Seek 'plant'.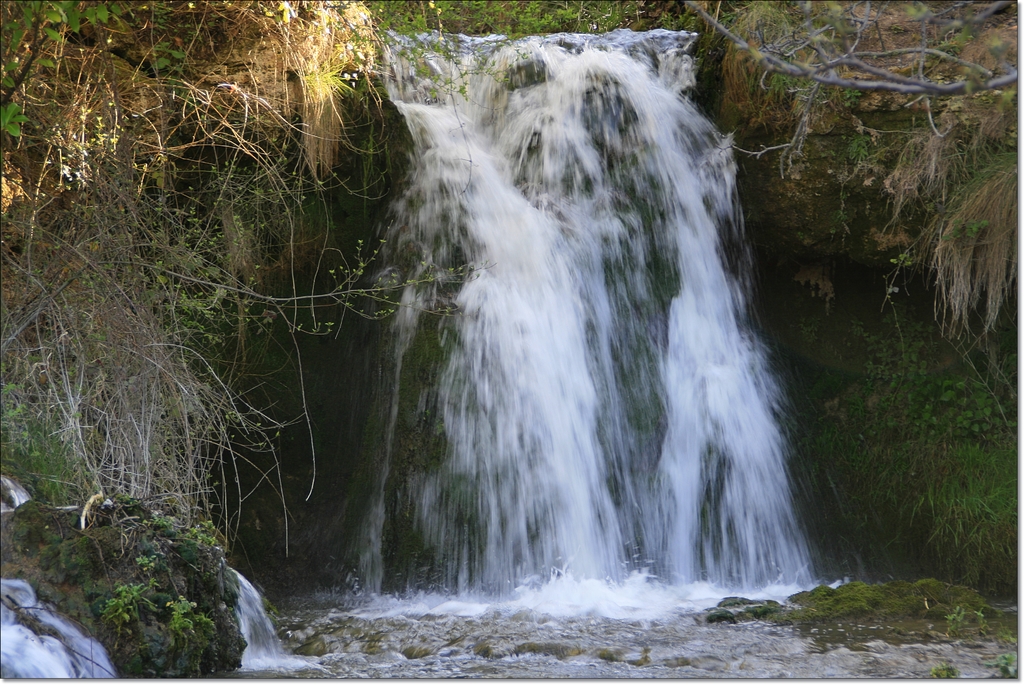
Rect(98, 560, 156, 641).
